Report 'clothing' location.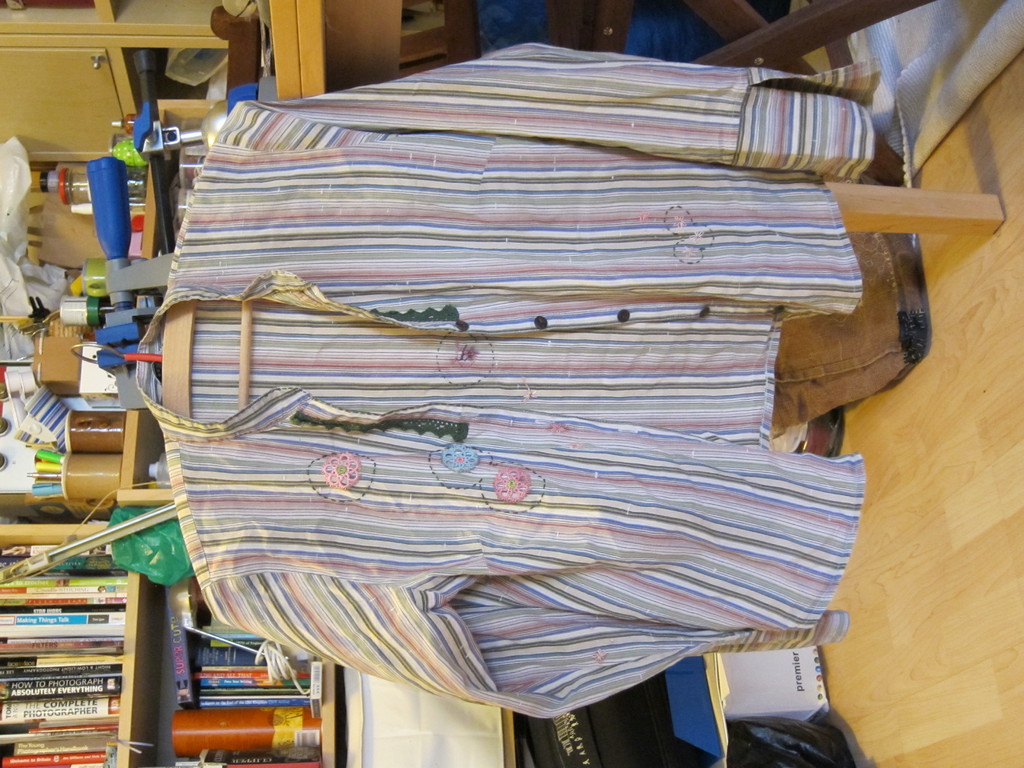
Report: BBox(98, 0, 932, 767).
